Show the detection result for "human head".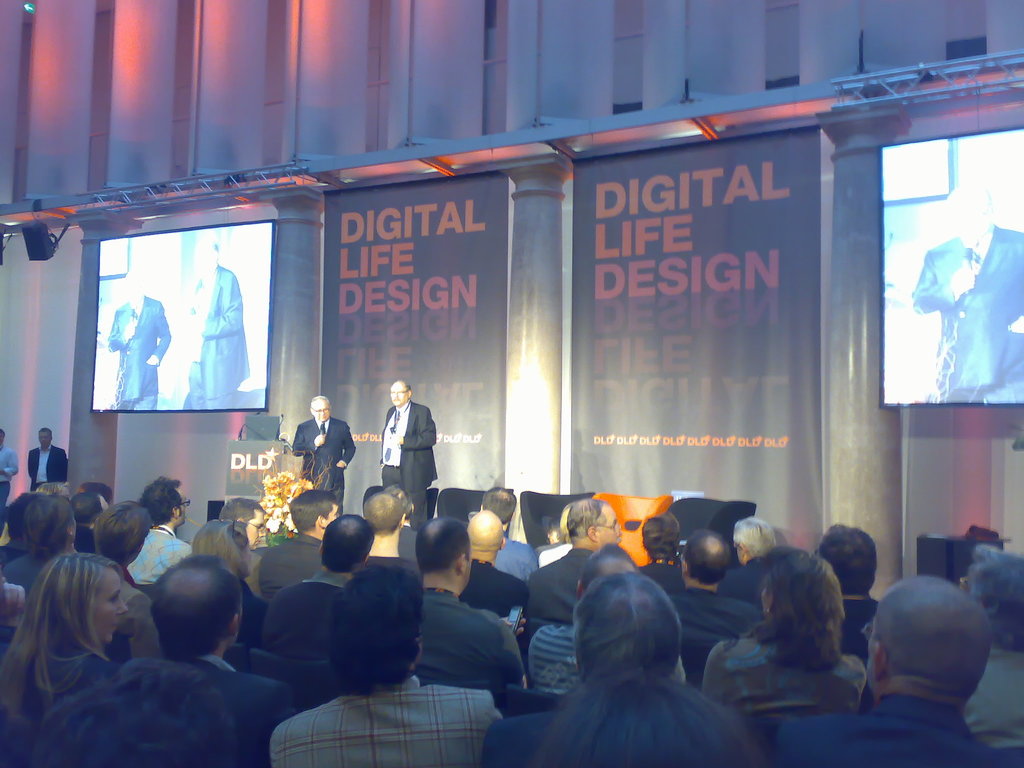
region(419, 518, 470, 586).
